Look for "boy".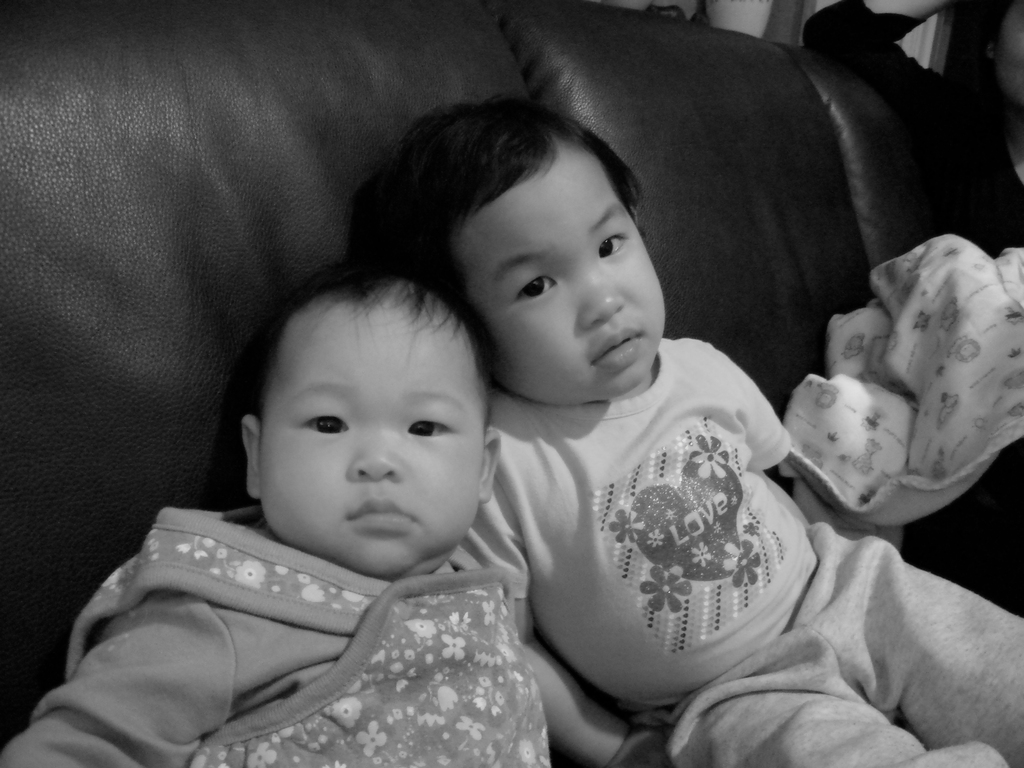
Found: (99,232,575,749).
